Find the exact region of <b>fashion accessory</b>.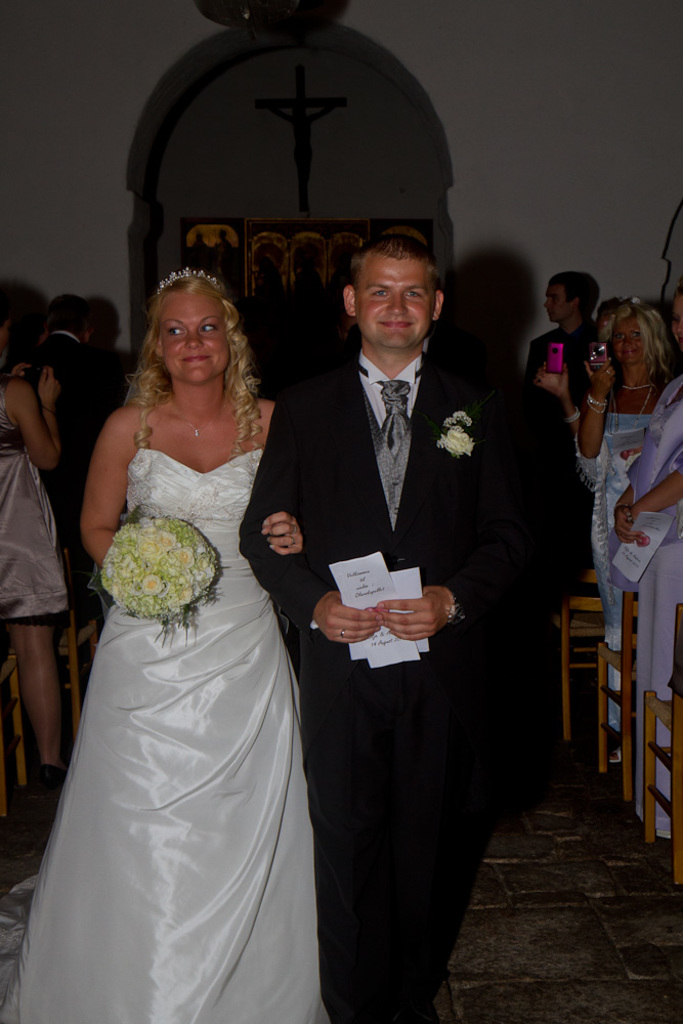
Exact region: <bbox>41, 759, 63, 815</bbox>.
